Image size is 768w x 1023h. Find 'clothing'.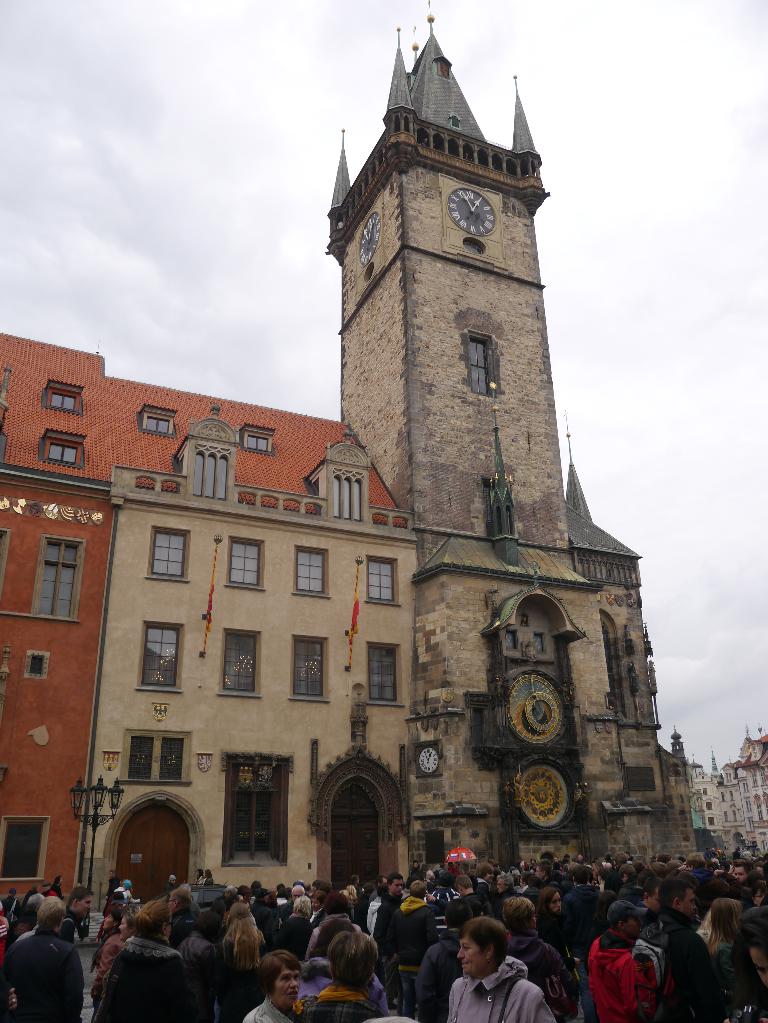
[x1=559, y1=886, x2=603, y2=1011].
